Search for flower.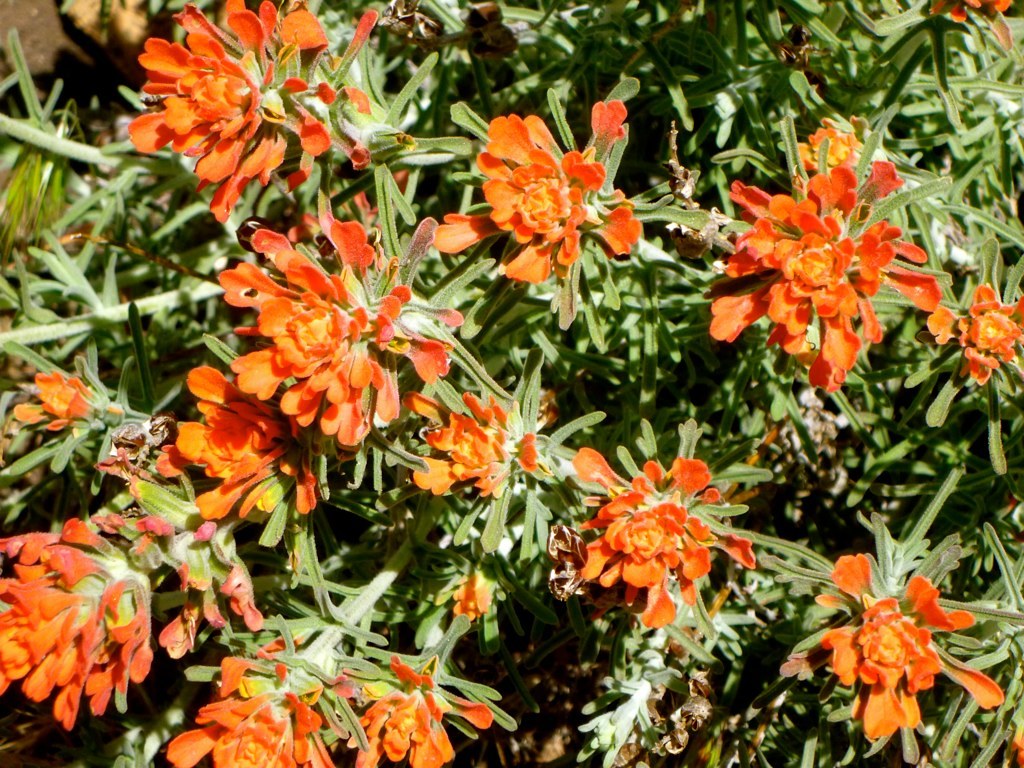
Found at crop(565, 440, 763, 613).
